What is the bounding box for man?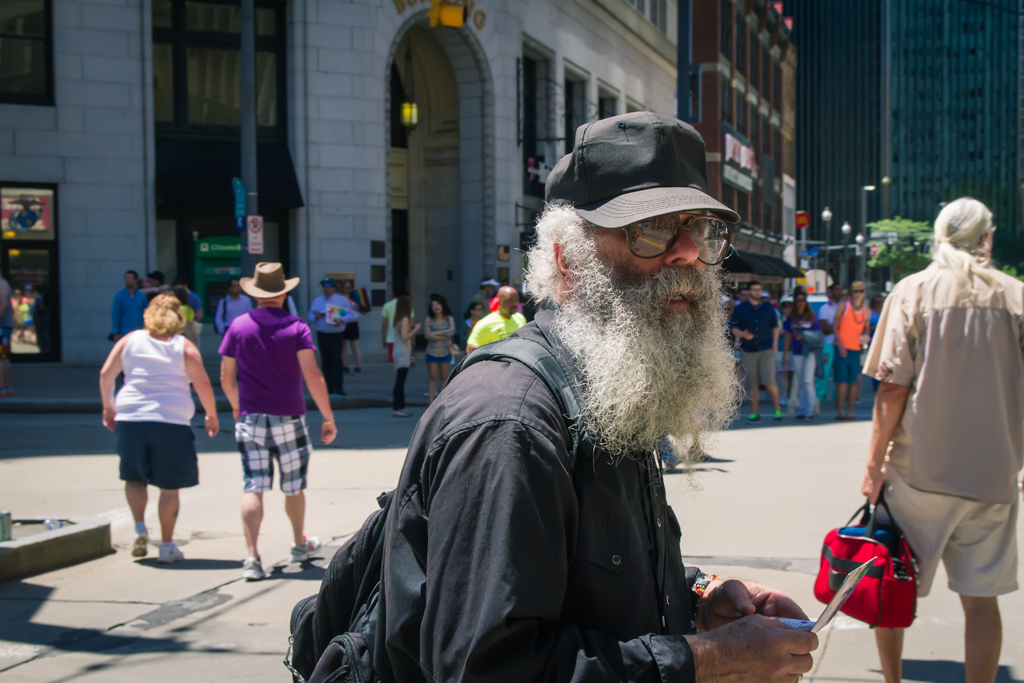
[x1=857, y1=195, x2=1023, y2=682].
